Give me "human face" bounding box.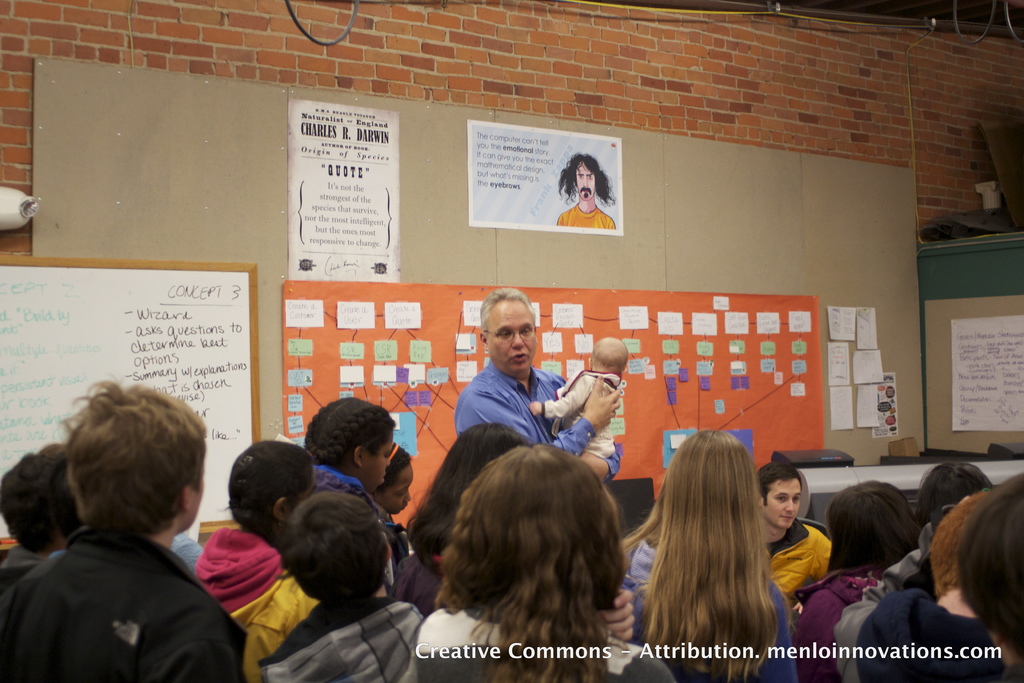
<box>490,299,539,374</box>.
